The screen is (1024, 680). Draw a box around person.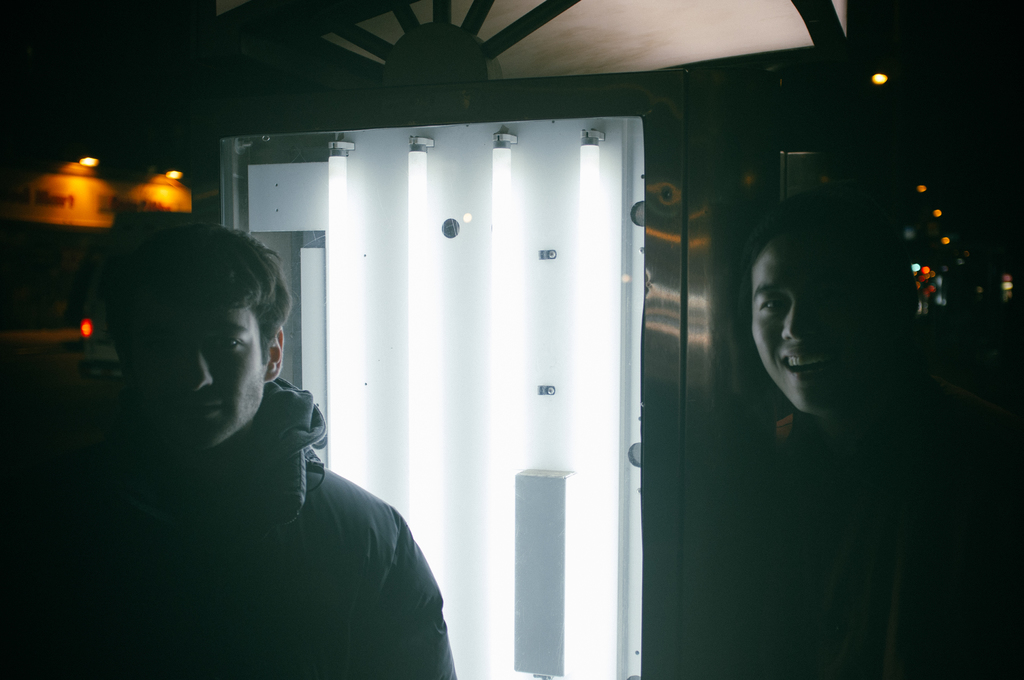
locate(723, 177, 1023, 679).
